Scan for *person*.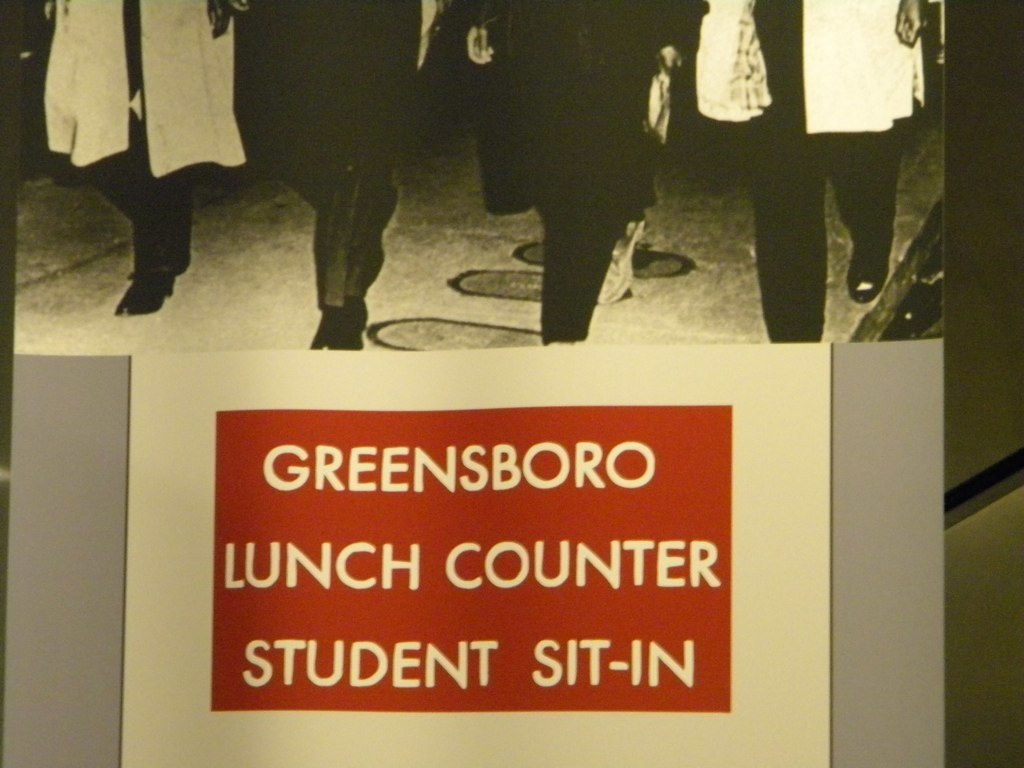
Scan result: (692,0,943,343).
